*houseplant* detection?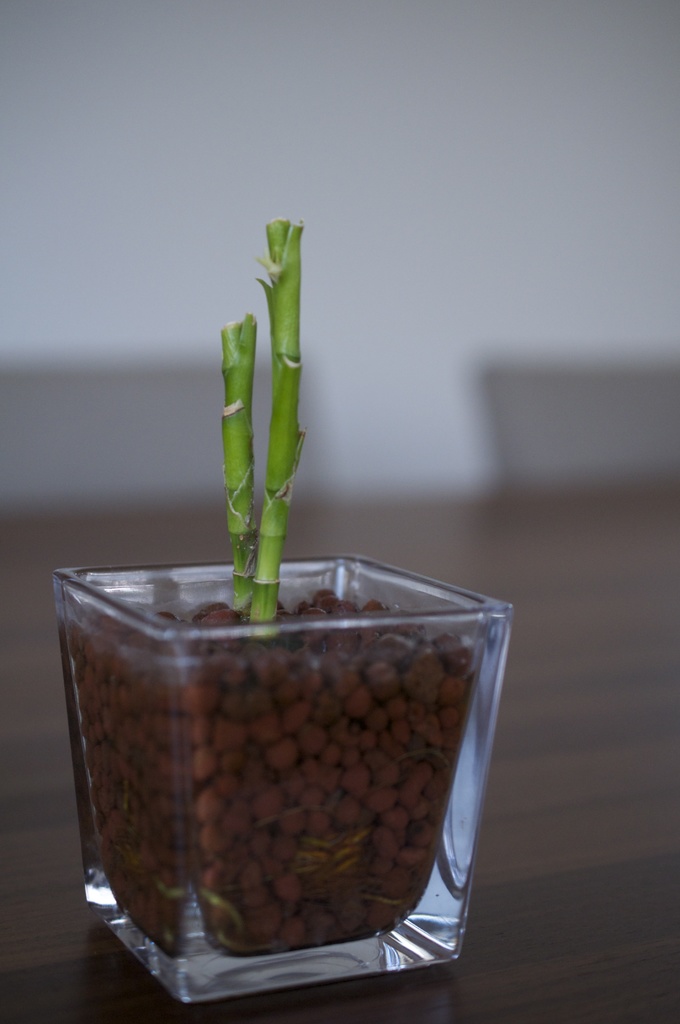
rect(15, 294, 523, 955)
